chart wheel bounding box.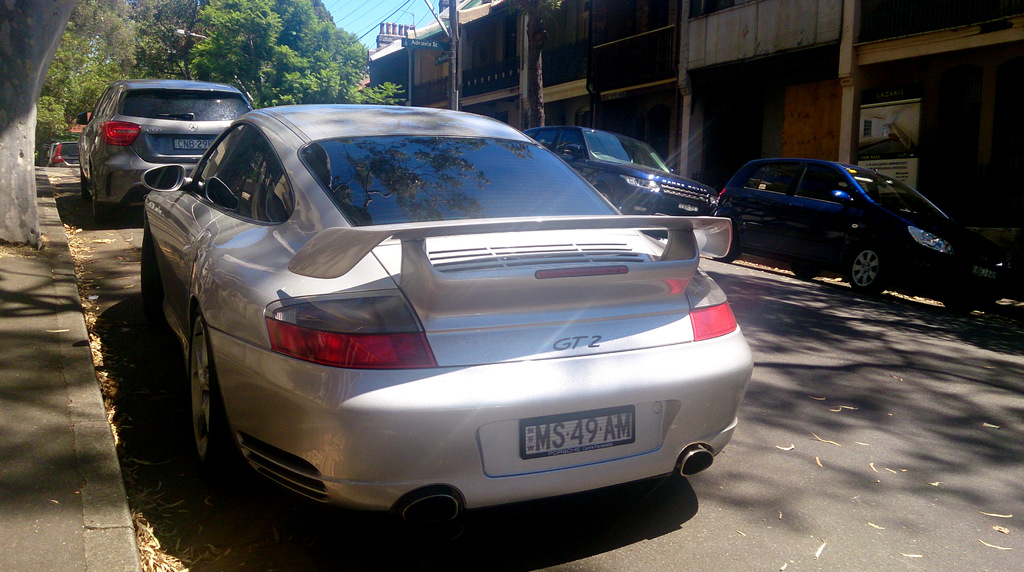
Charted: 92, 197, 118, 231.
